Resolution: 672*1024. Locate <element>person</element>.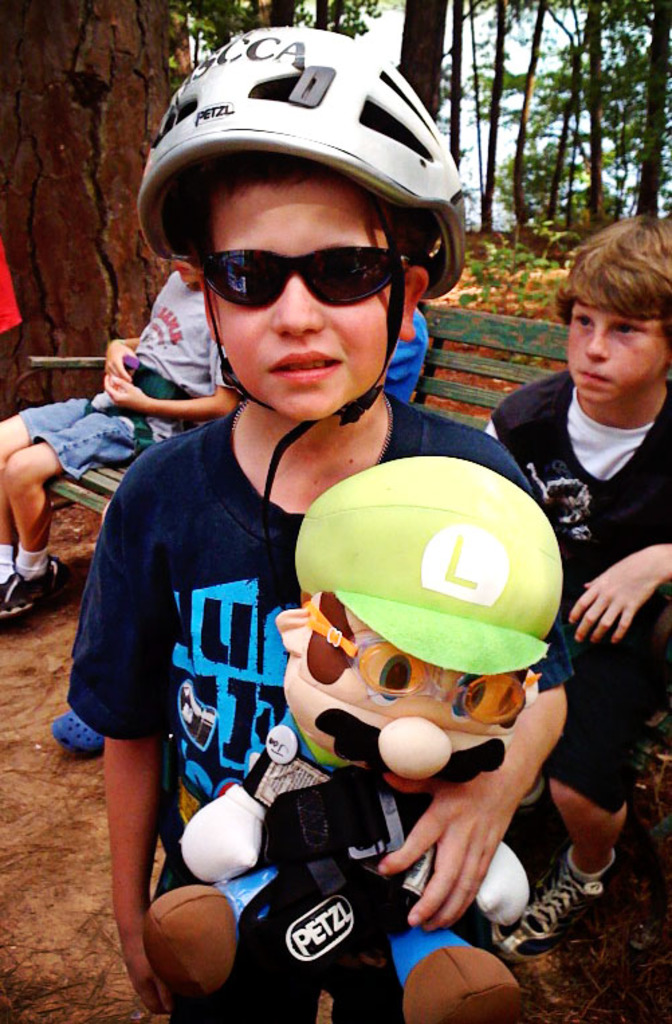
(0, 251, 239, 619).
